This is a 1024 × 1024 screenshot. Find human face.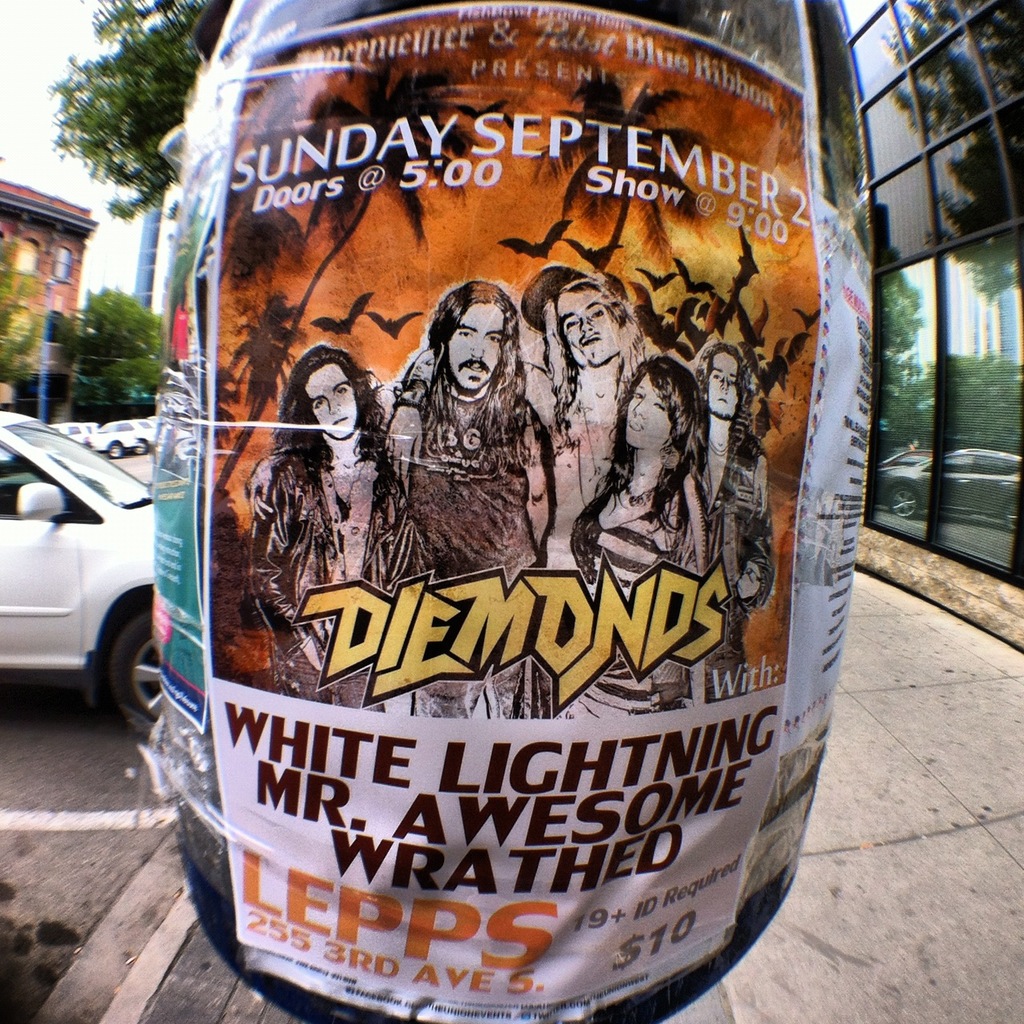
Bounding box: <region>556, 292, 612, 370</region>.
